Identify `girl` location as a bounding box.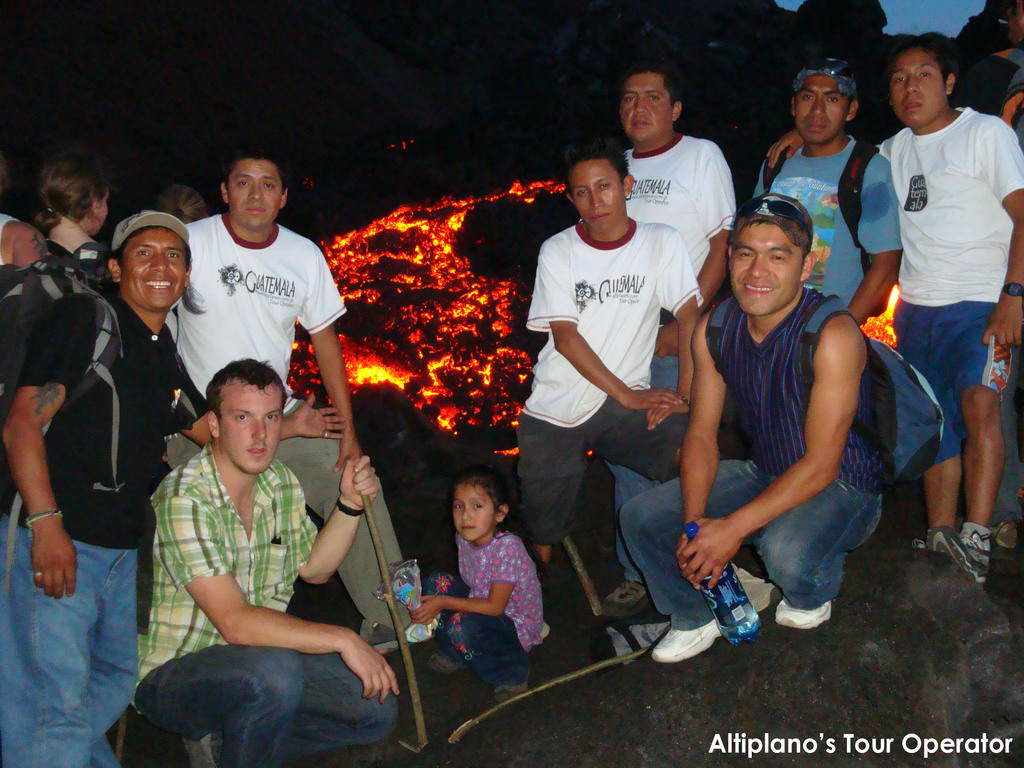
locate(412, 465, 545, 701).
